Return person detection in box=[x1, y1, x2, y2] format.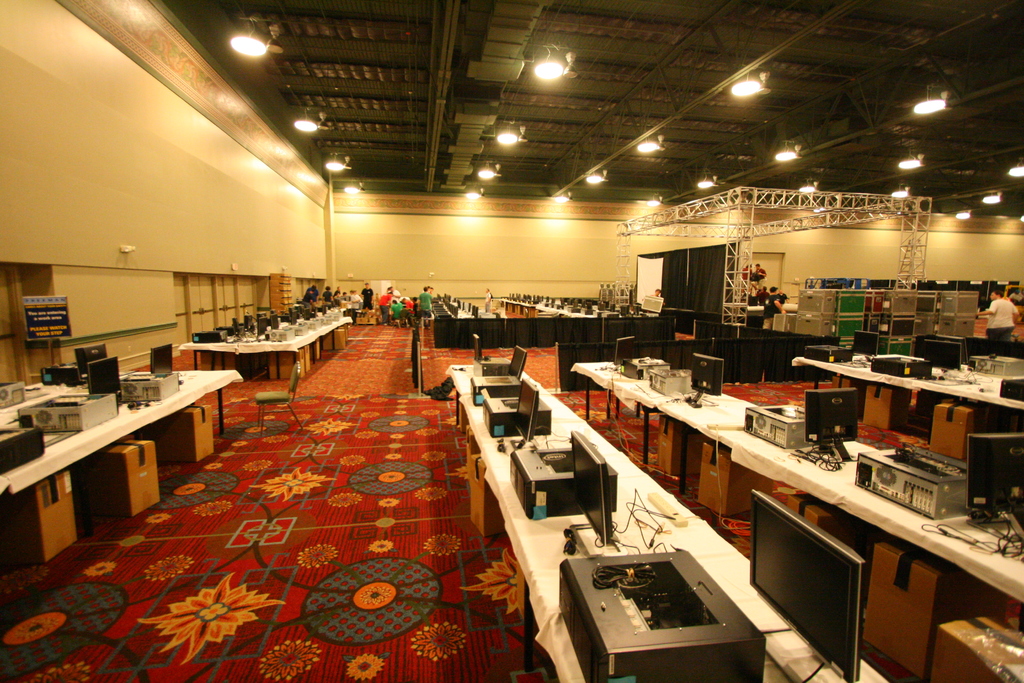
box=[647, 288, 660, 297].
